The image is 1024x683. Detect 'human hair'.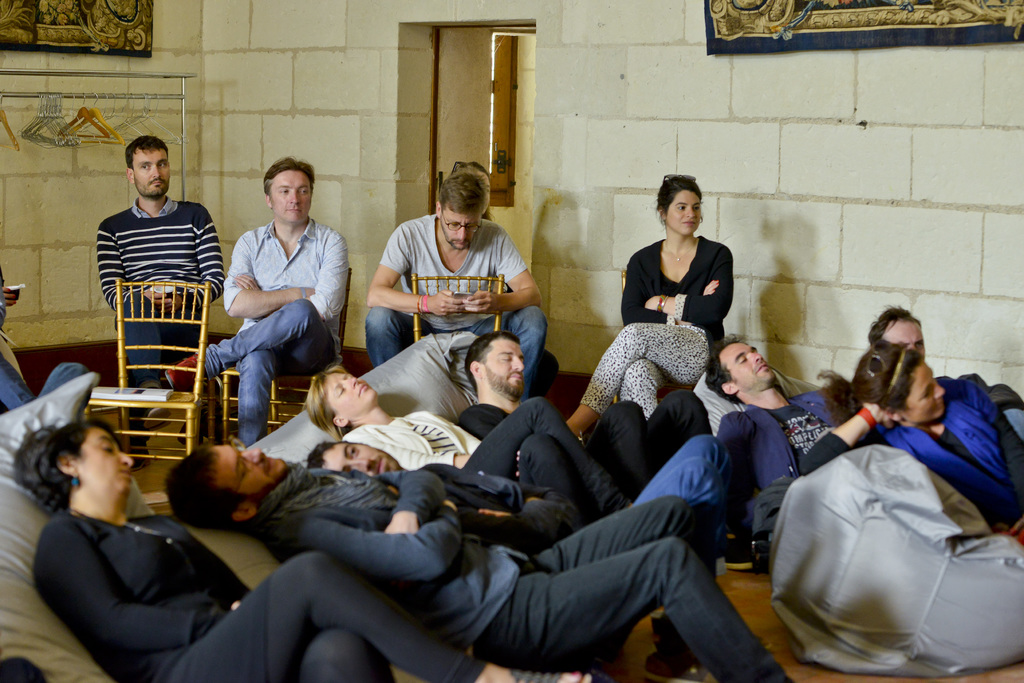
Detection: x1=307, y1=435, x2=342, y2=469.
